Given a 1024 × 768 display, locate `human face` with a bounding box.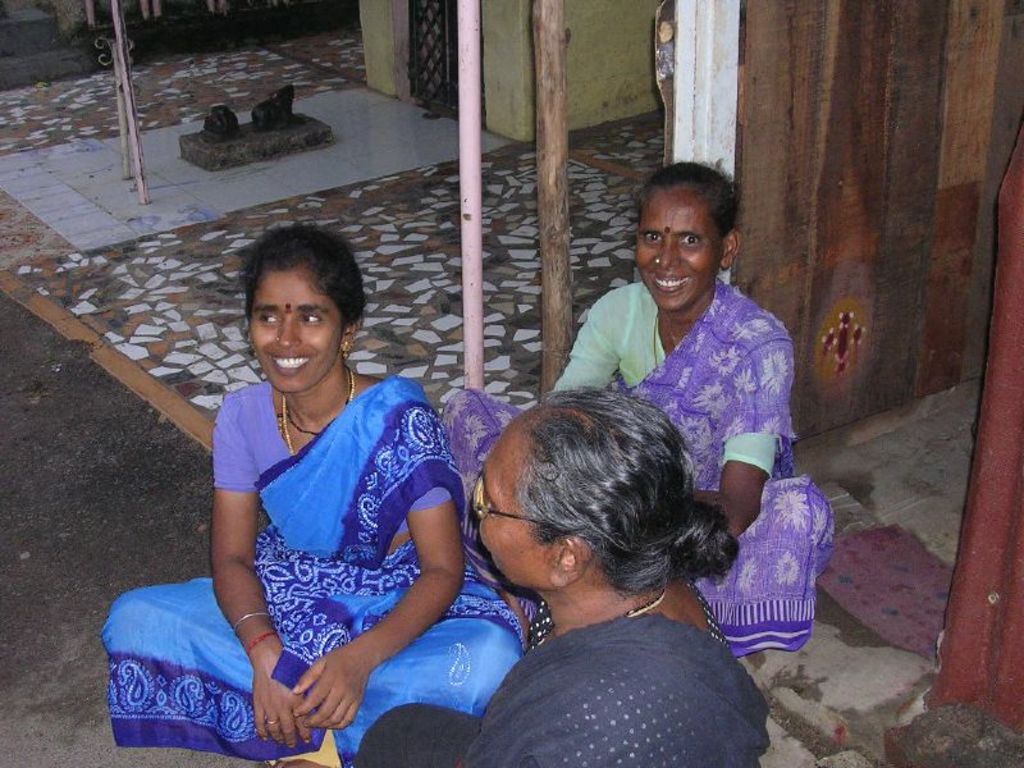
Located: <box>635,192,716,308</box>.
